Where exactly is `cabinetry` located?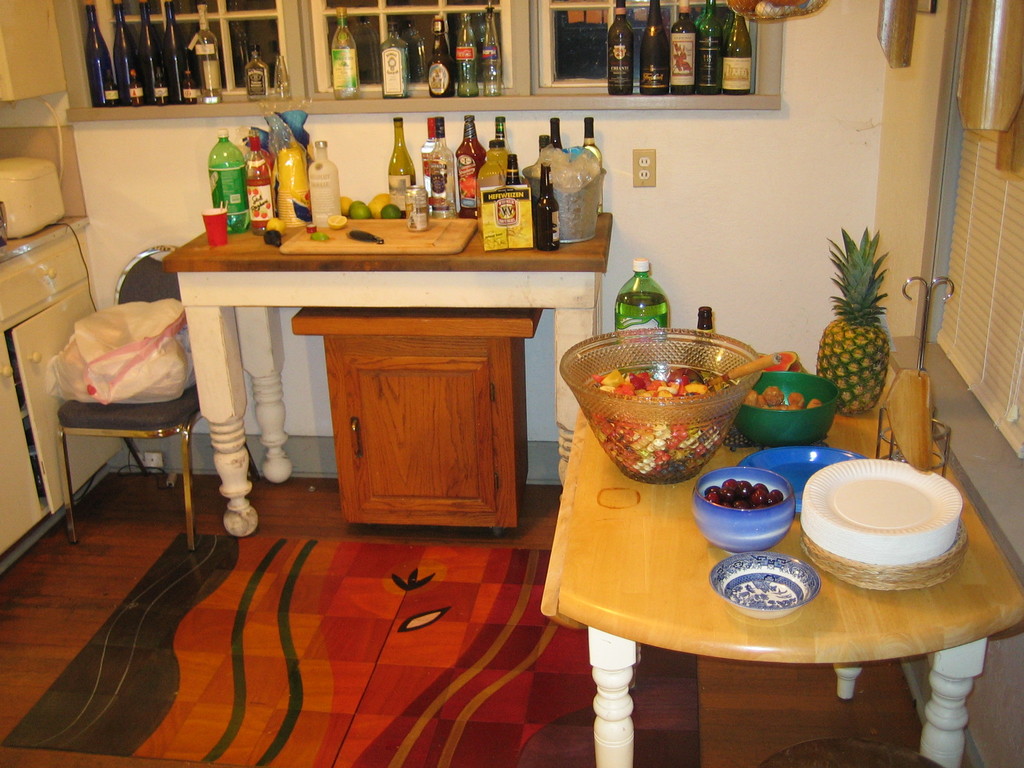
Its bounding box is x1=292 y1=307 x2=543 y2=538.
